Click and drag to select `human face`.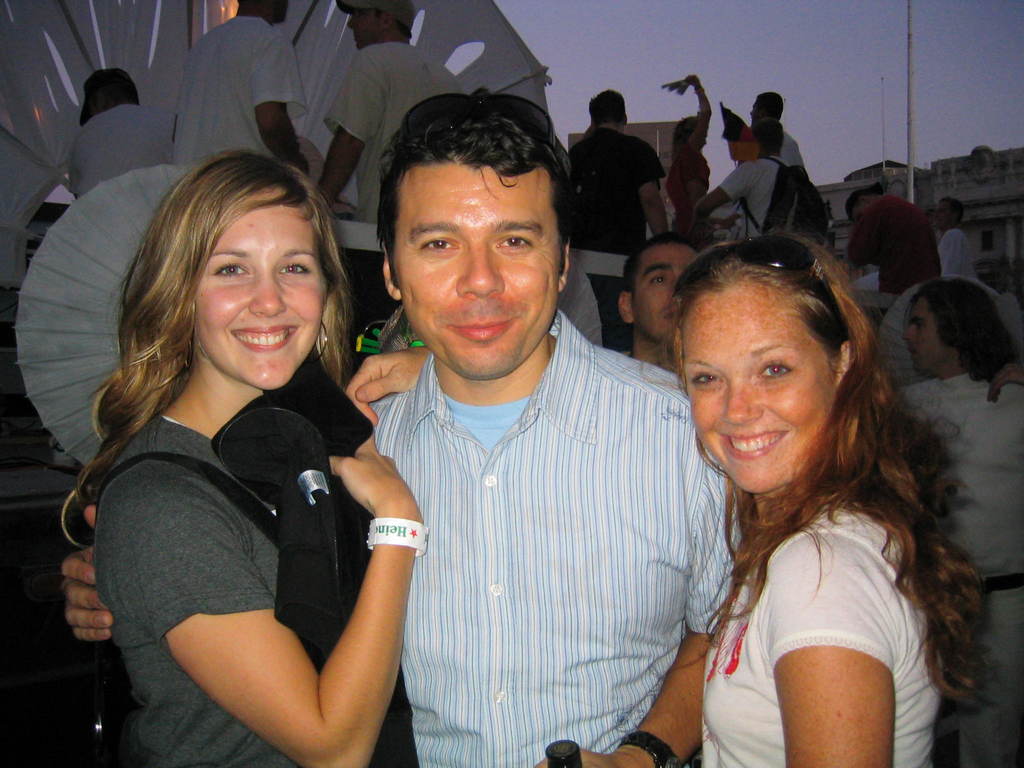
Selection: 638:248:698:340.
